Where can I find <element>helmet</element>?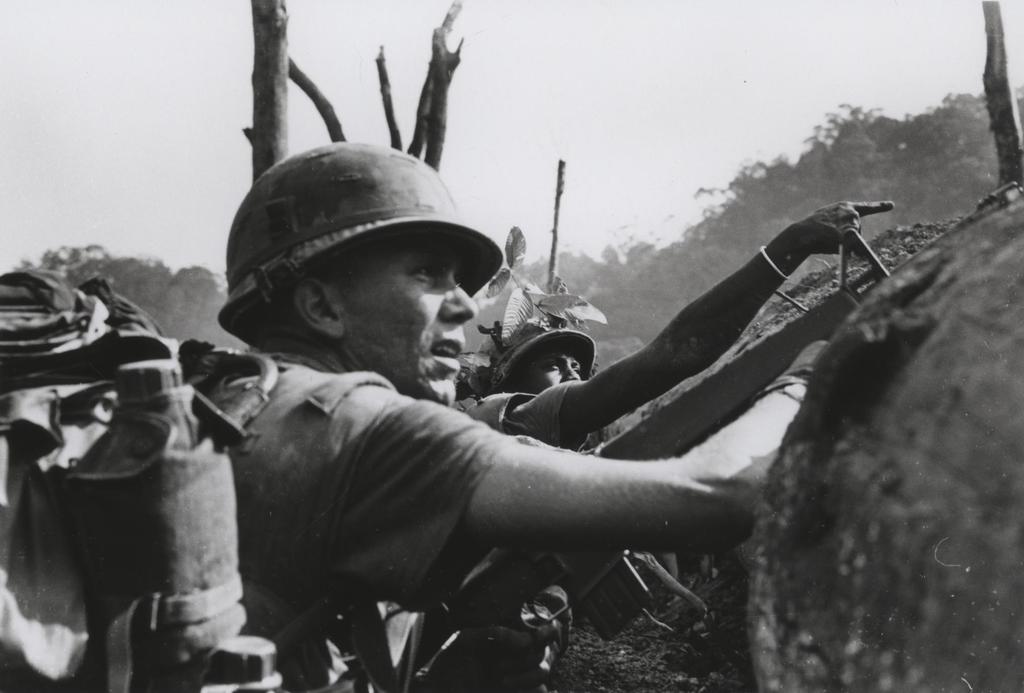
You can find it at [235, 150, 499, 354].
